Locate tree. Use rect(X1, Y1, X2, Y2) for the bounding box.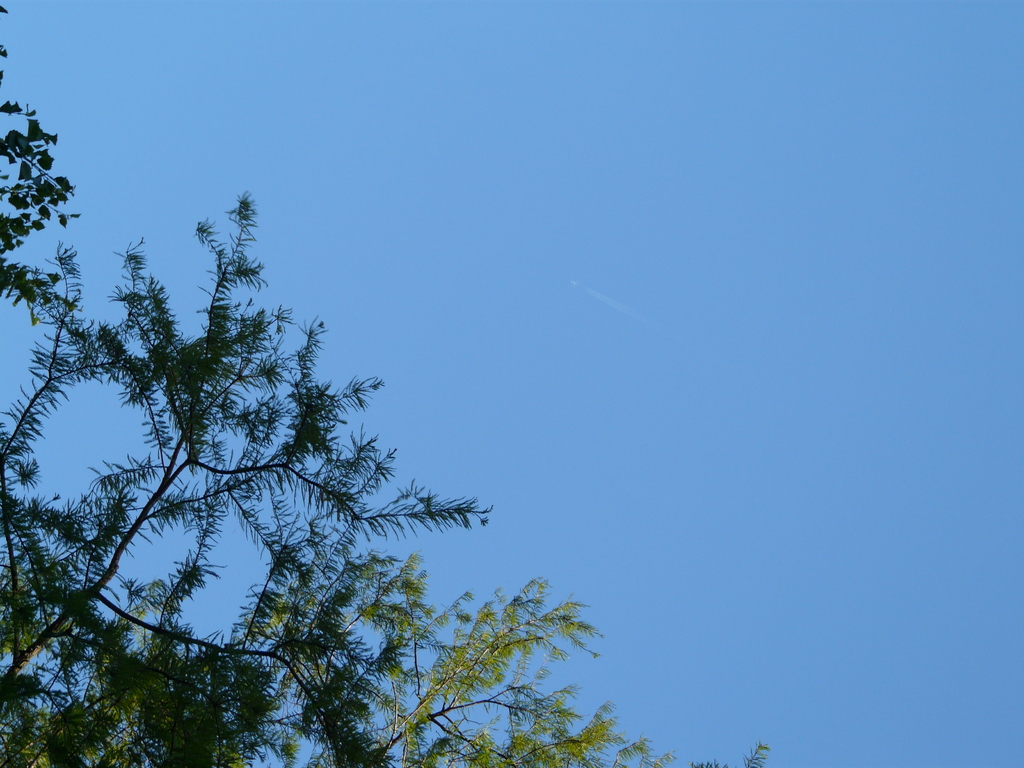
rect(81, 460, 853, 767).
